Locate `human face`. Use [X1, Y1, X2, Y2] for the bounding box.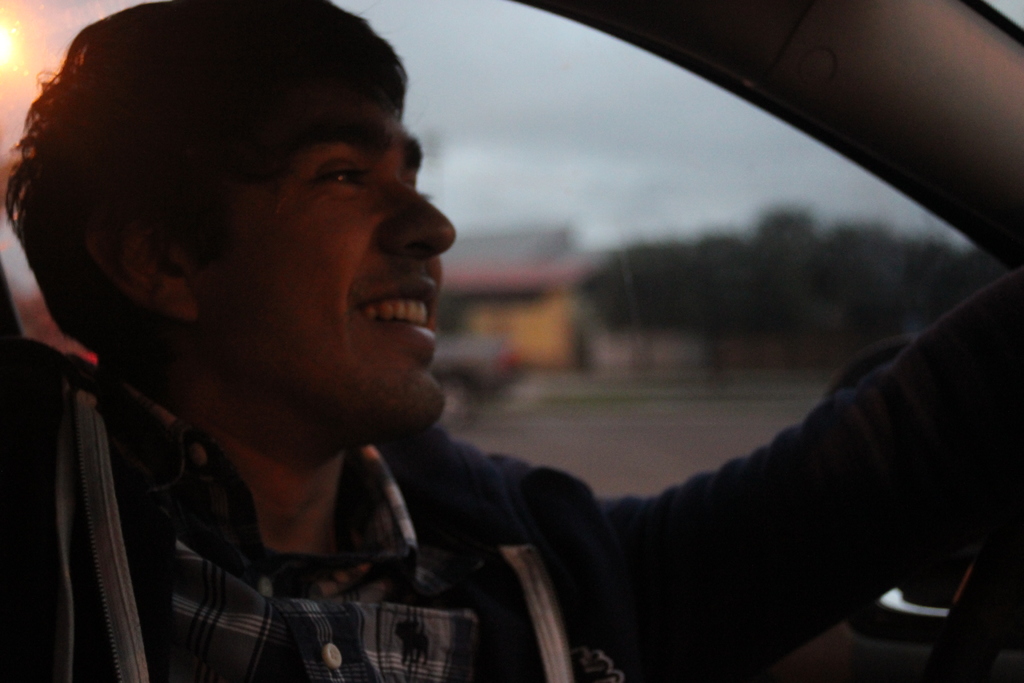
[188, 68, 454, 433].
